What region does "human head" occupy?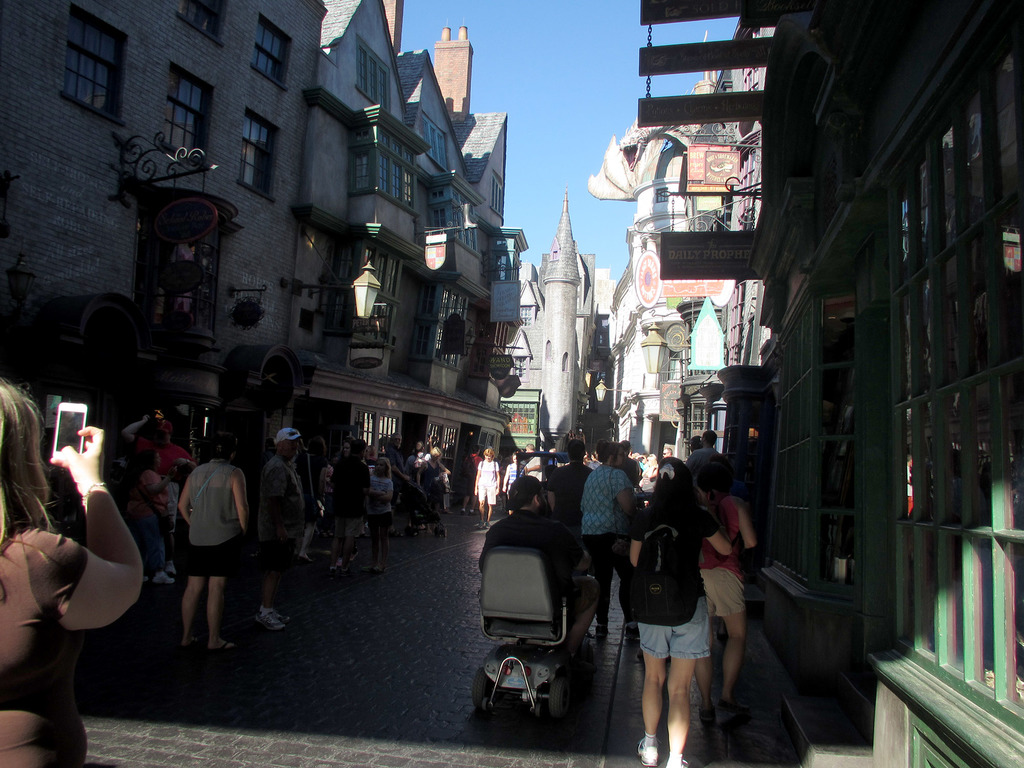
(141,417,172,449).
